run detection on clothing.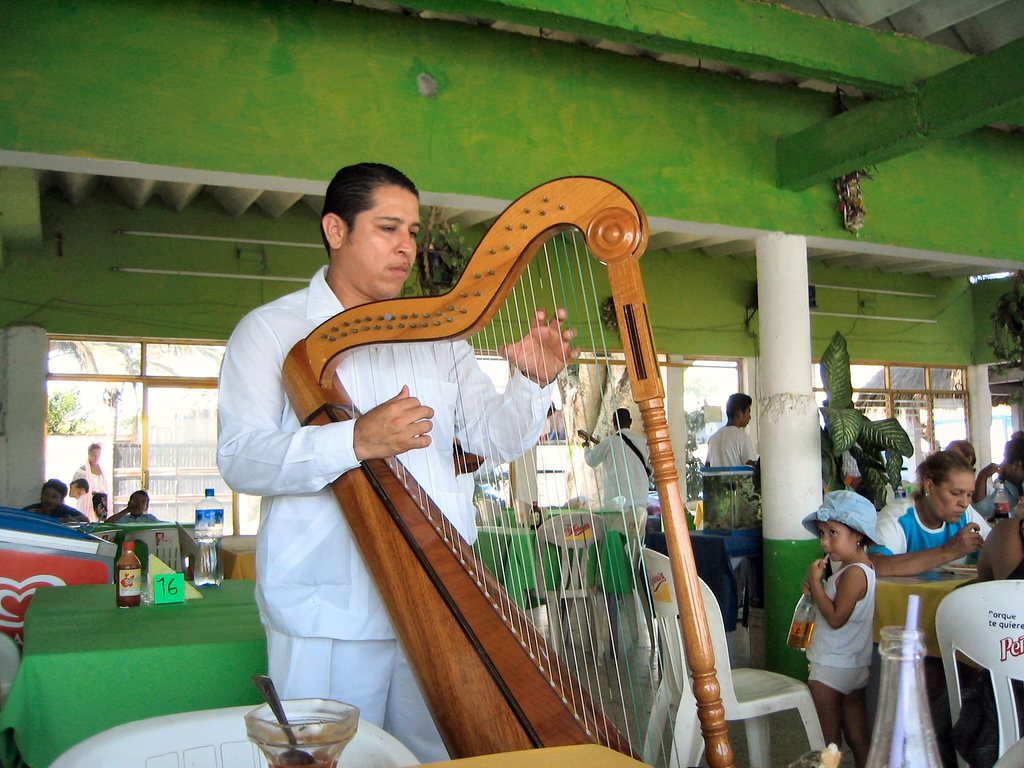
Result: <bbox>868, 490, 994, 577</bbox>.
